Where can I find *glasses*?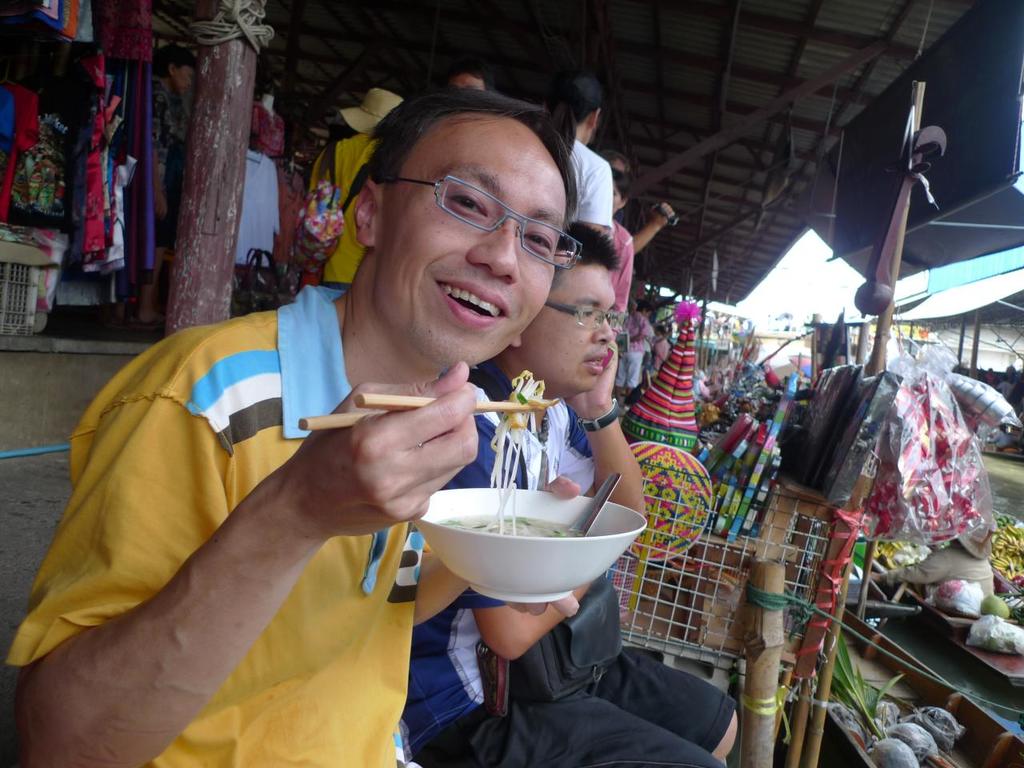
You can find it at <region>384, 175, 586, 266</region>.
